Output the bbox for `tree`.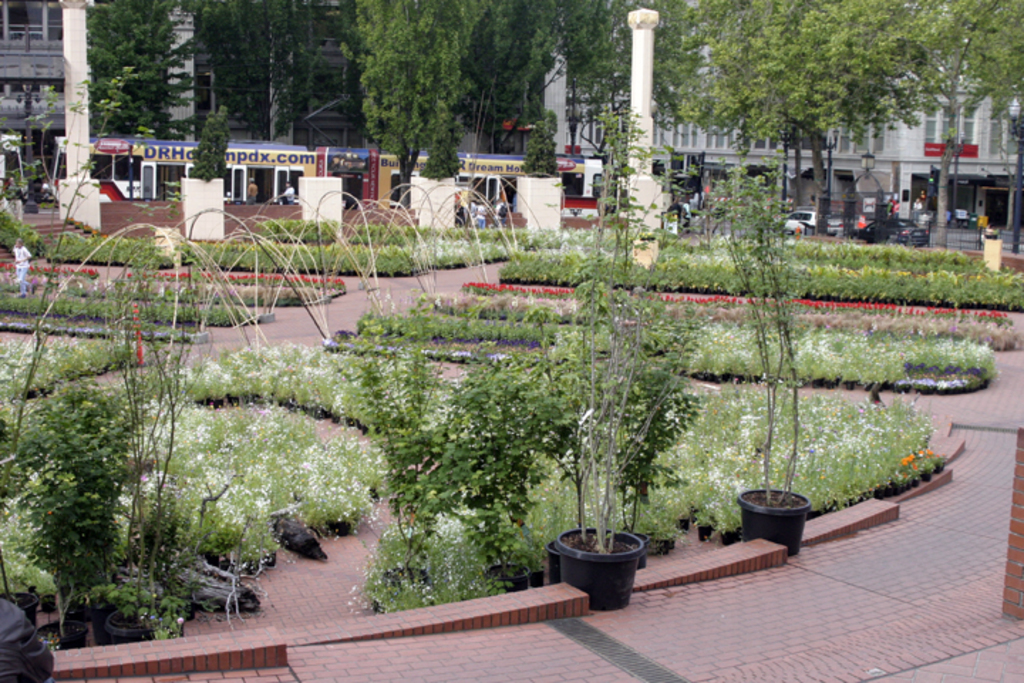
detection(186, 0, 351, 151).
